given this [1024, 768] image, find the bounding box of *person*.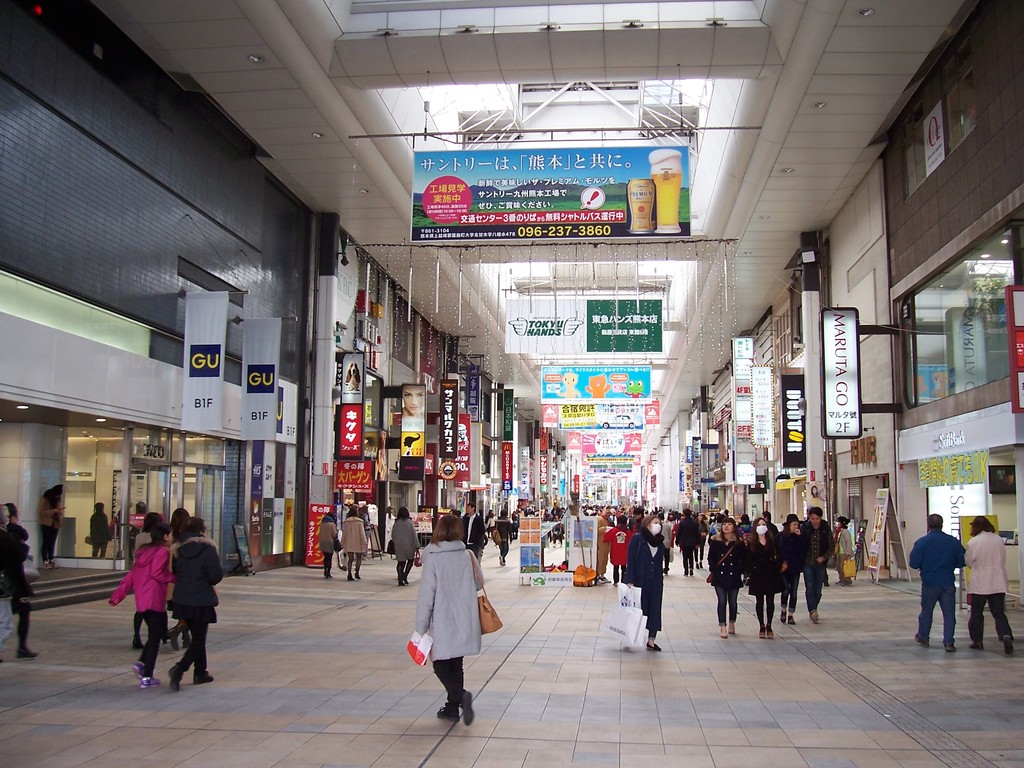
locate(960, 511, 1017, 653).
